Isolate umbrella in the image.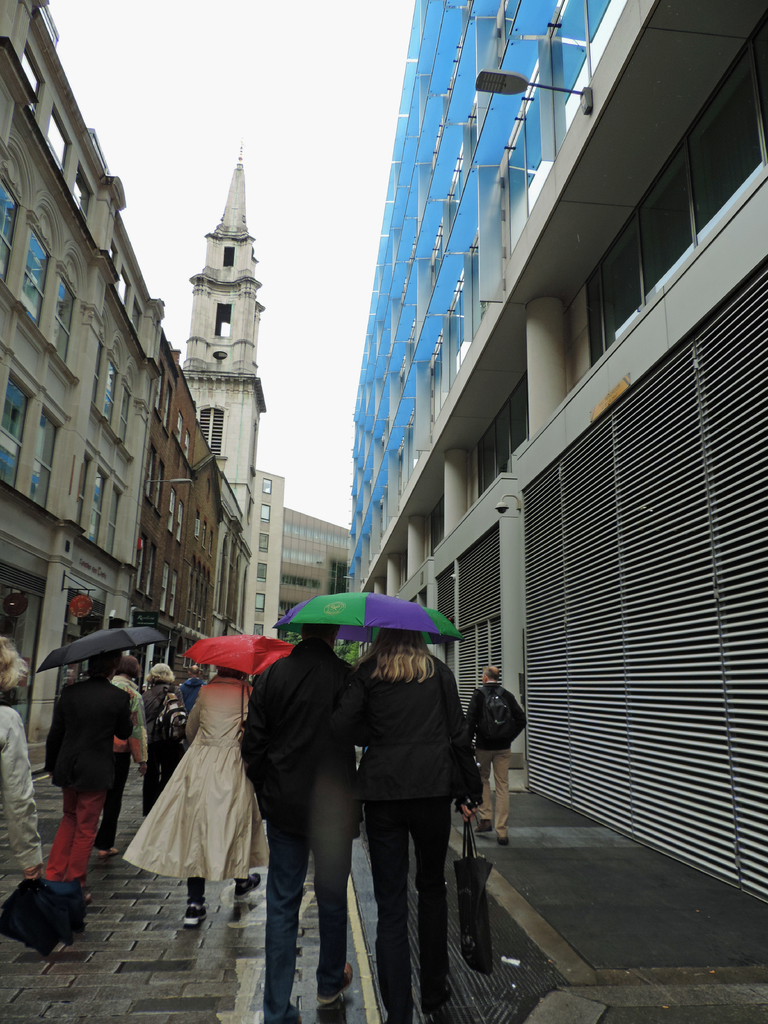
Isolated region: bbox=[181, 631, 298, 680].
